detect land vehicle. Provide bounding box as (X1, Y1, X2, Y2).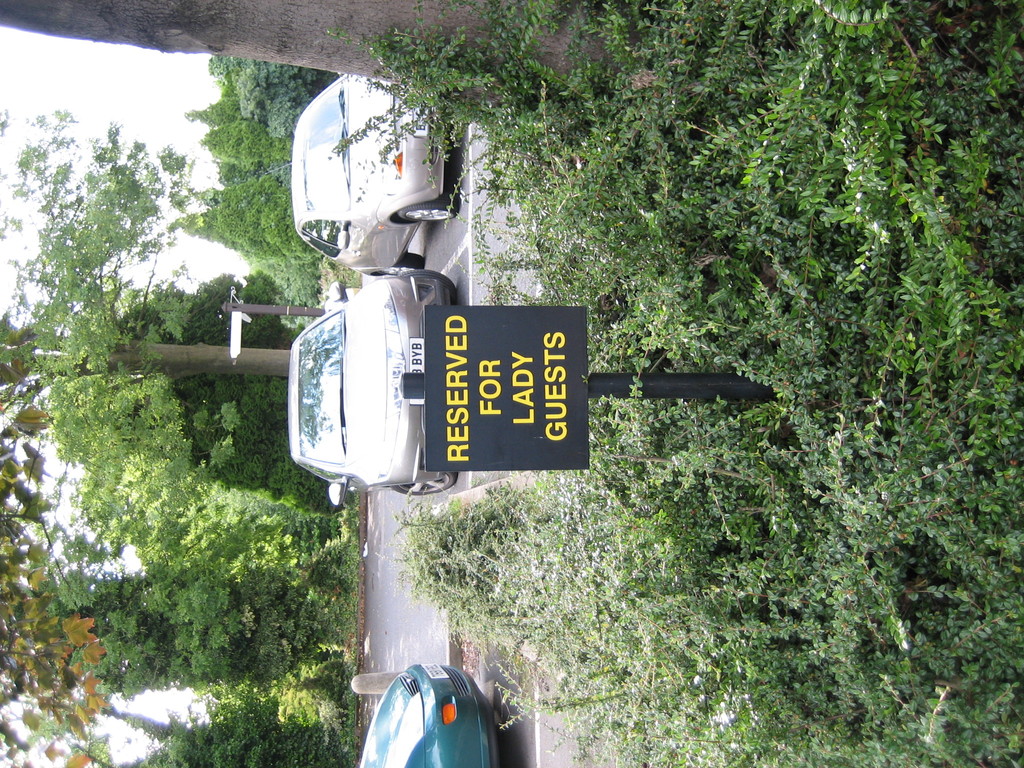
(340, 668, 512, 767).
